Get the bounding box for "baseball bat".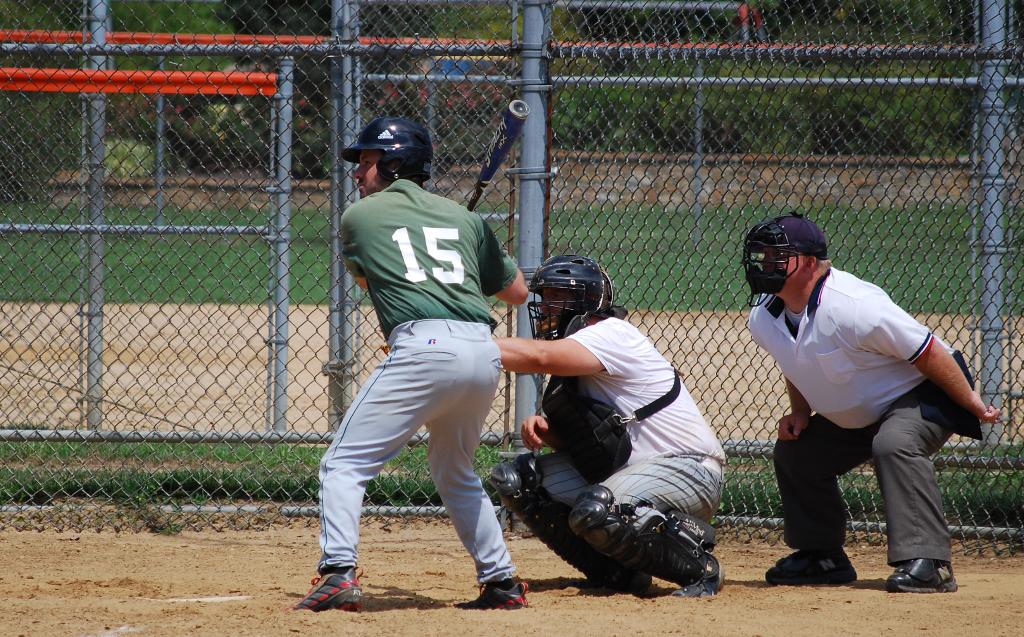
pyautogui.locateOnScreen(465, 96, 529, 211).
